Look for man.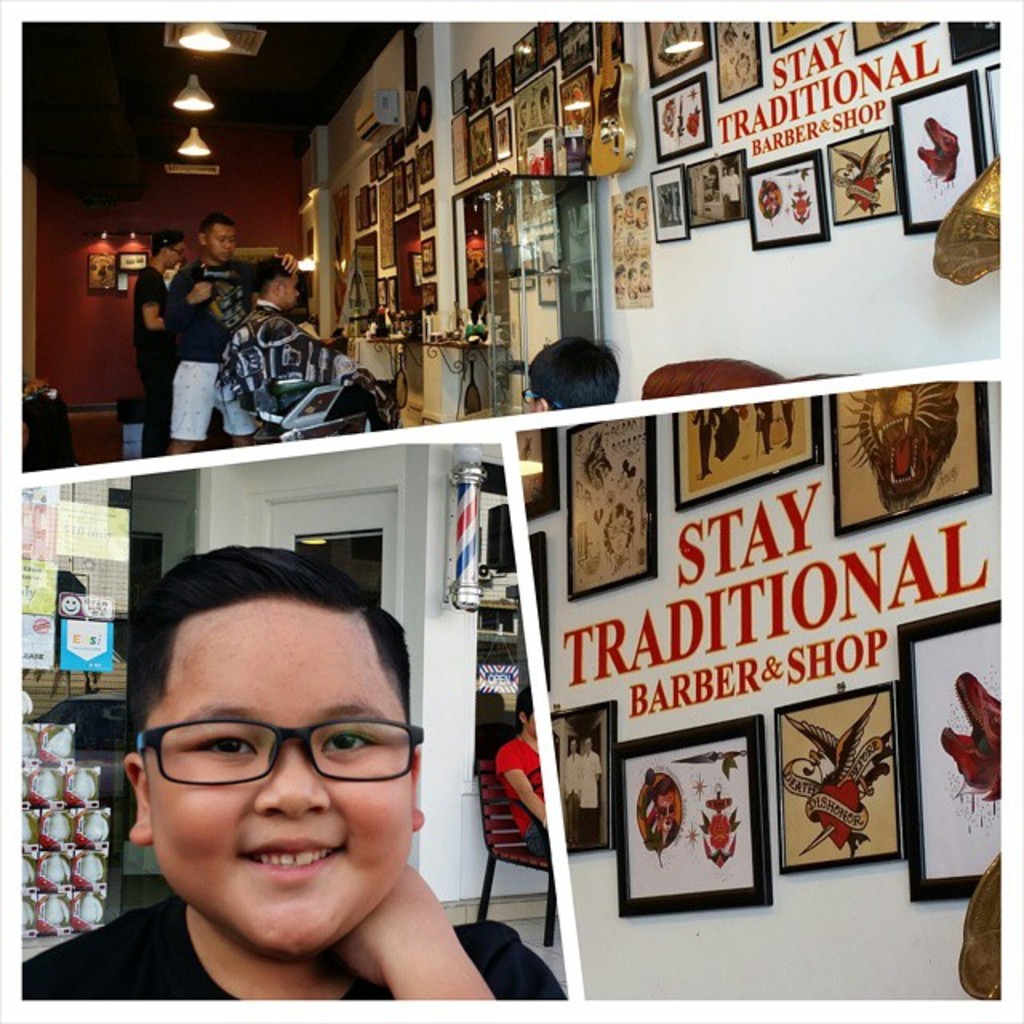
Found: rect(691, 405, 722, 478).
